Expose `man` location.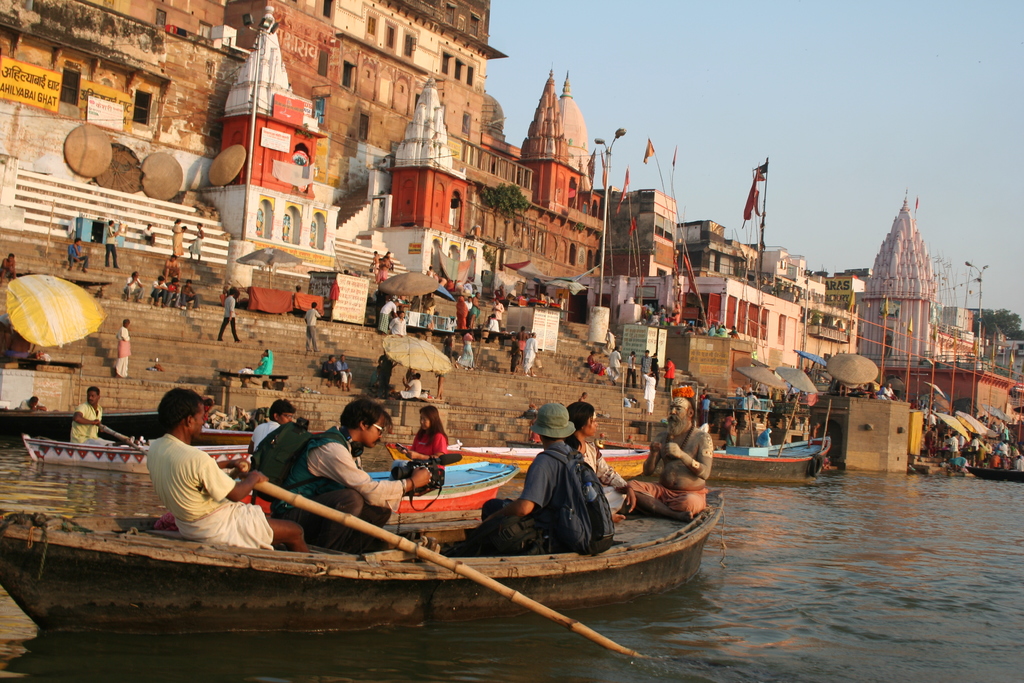
Exposed at <box>388,310,406,336</box>.
